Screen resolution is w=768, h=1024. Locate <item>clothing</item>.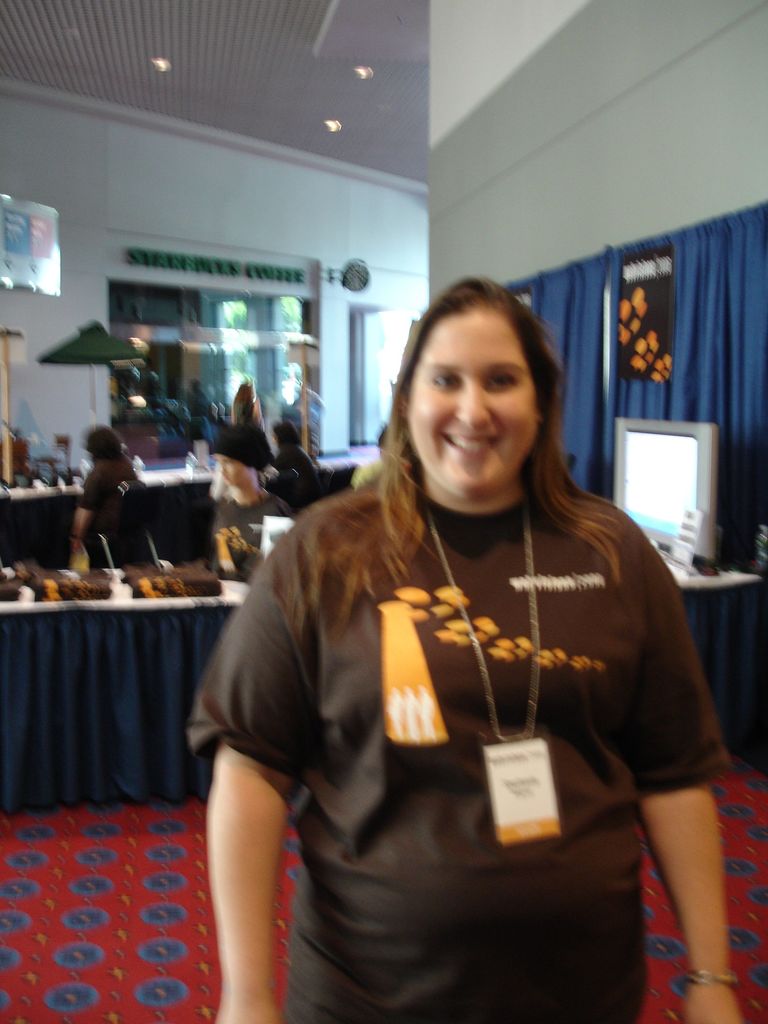
locate(212, 488, 293, 568).
